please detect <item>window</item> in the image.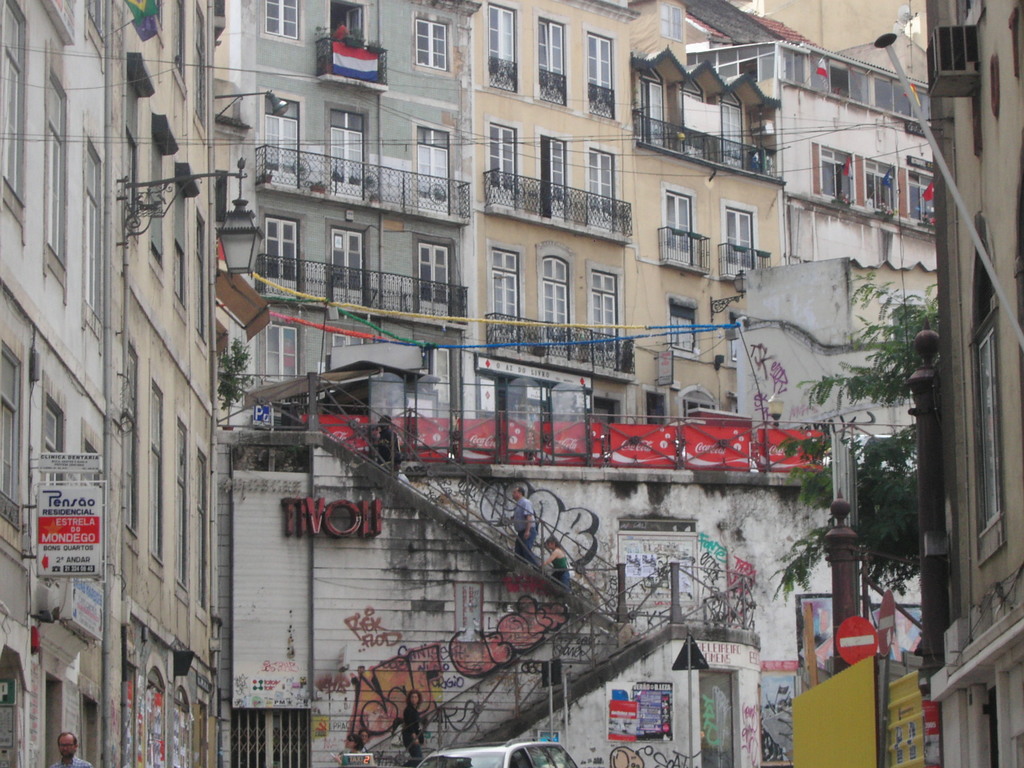
pyautogui.locateOnScreen(492, 244, 518, 345).
